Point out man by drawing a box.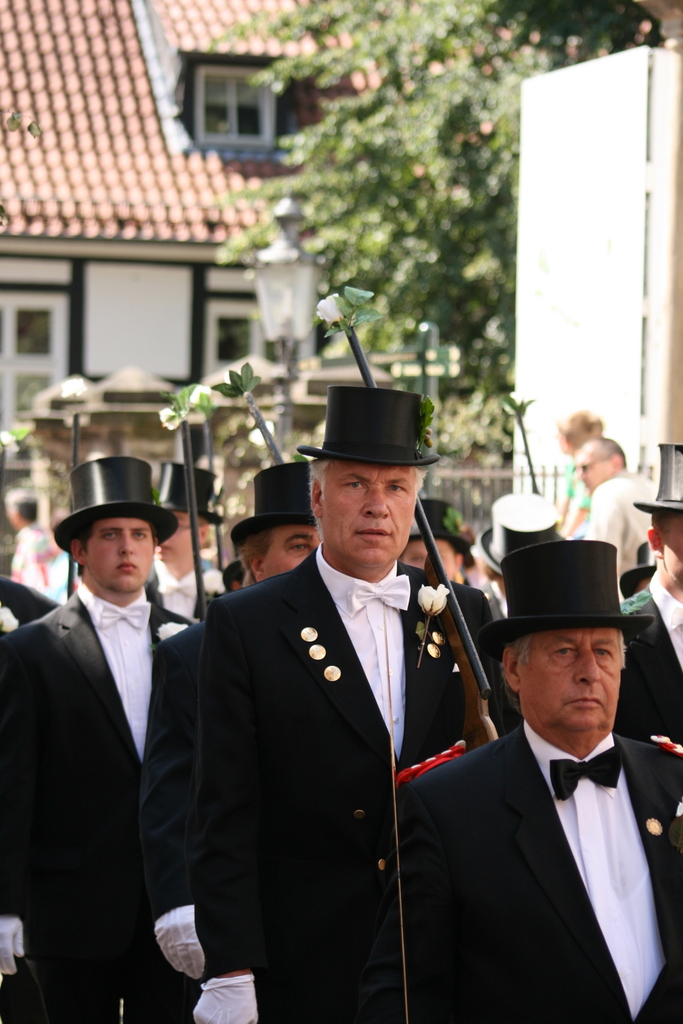
<region>0, 449, 71, 639</region>.
